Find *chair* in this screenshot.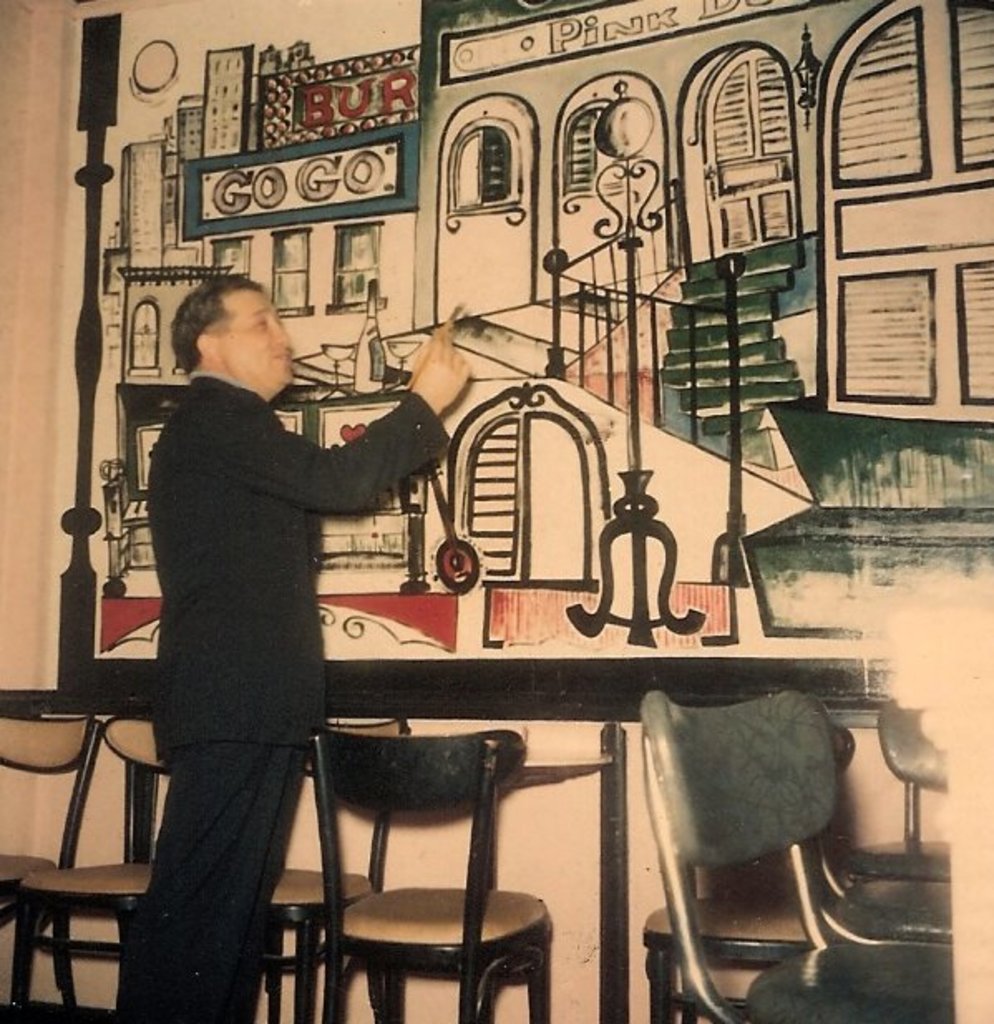
The bounding box for *chair* is 15, 719, 174, 1022.
